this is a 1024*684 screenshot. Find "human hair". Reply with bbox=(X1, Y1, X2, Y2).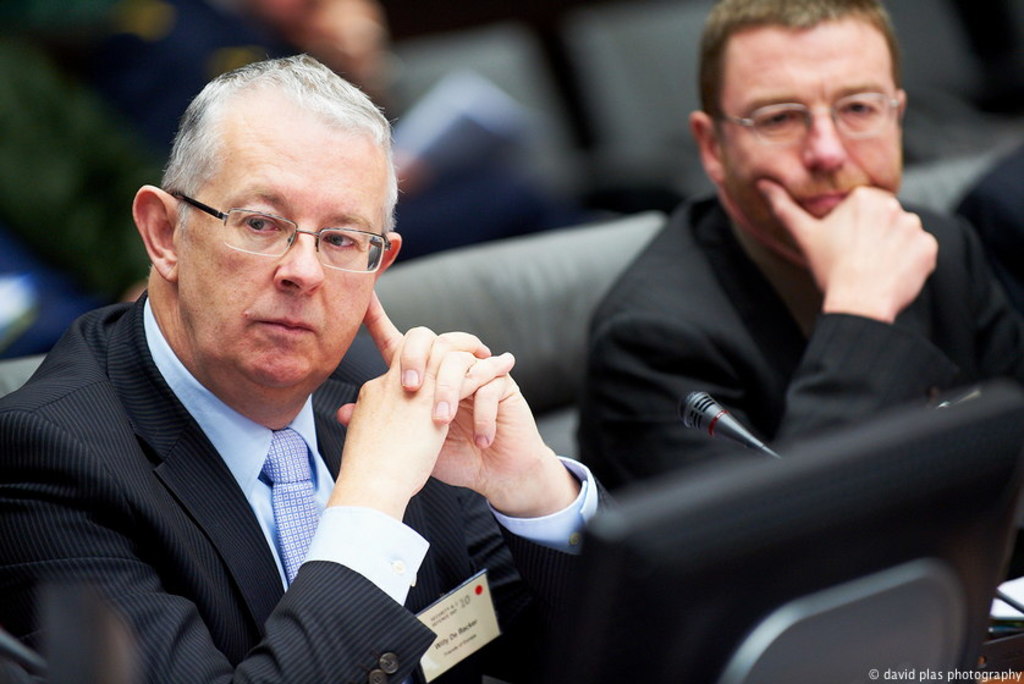
bbox=(701, 4, 901, 151).
